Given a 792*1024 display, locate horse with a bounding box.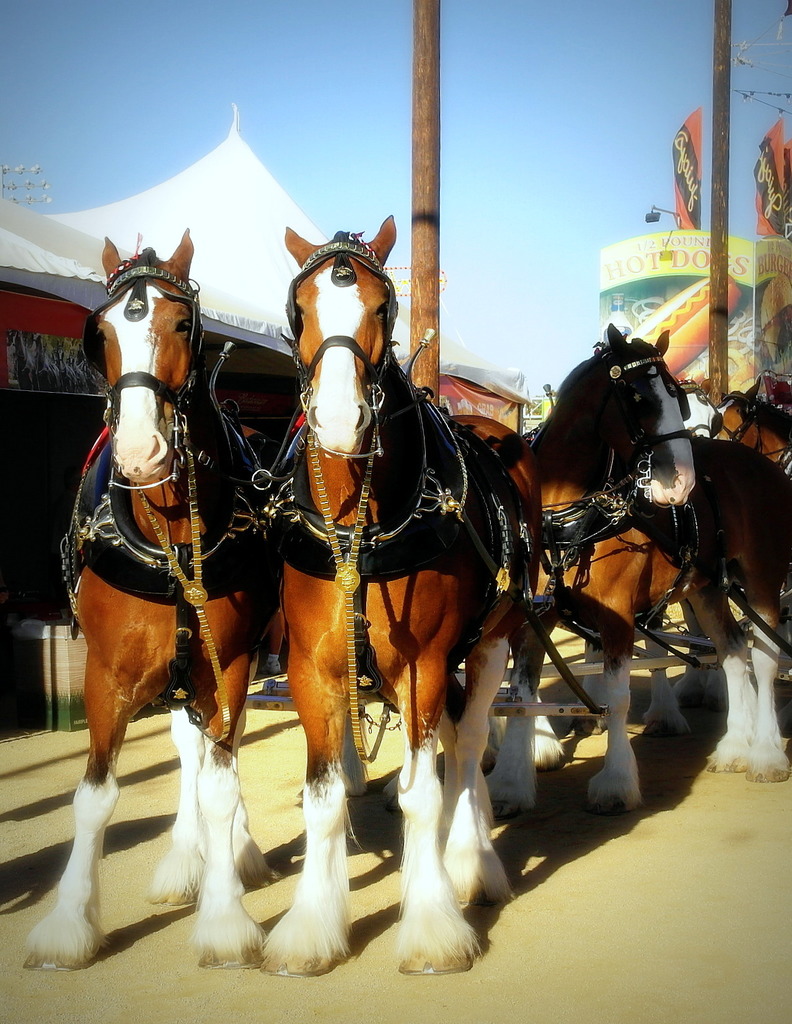
Located: x1=259 y1=211 x2=516 y2=979.
